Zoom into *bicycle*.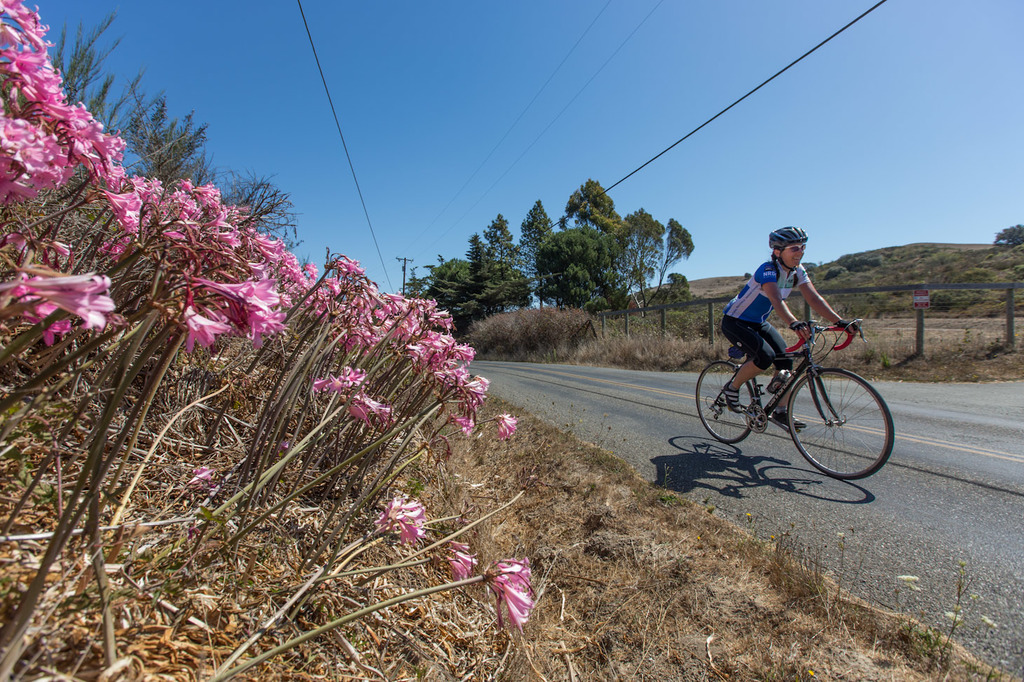
Zoom target: BBox(691, 313, 901, 479).
